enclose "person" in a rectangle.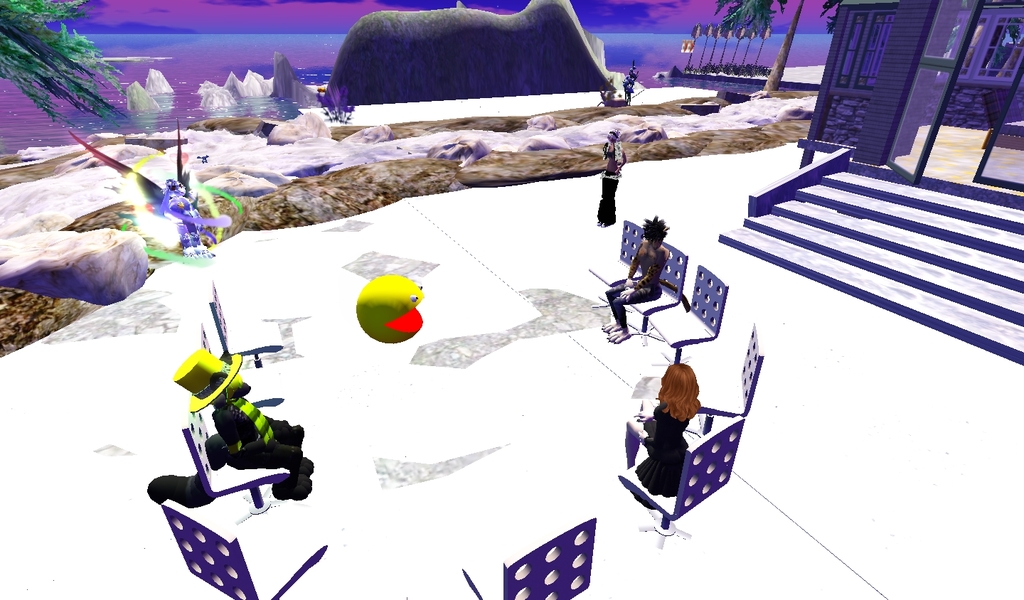
632:358:711:495.
